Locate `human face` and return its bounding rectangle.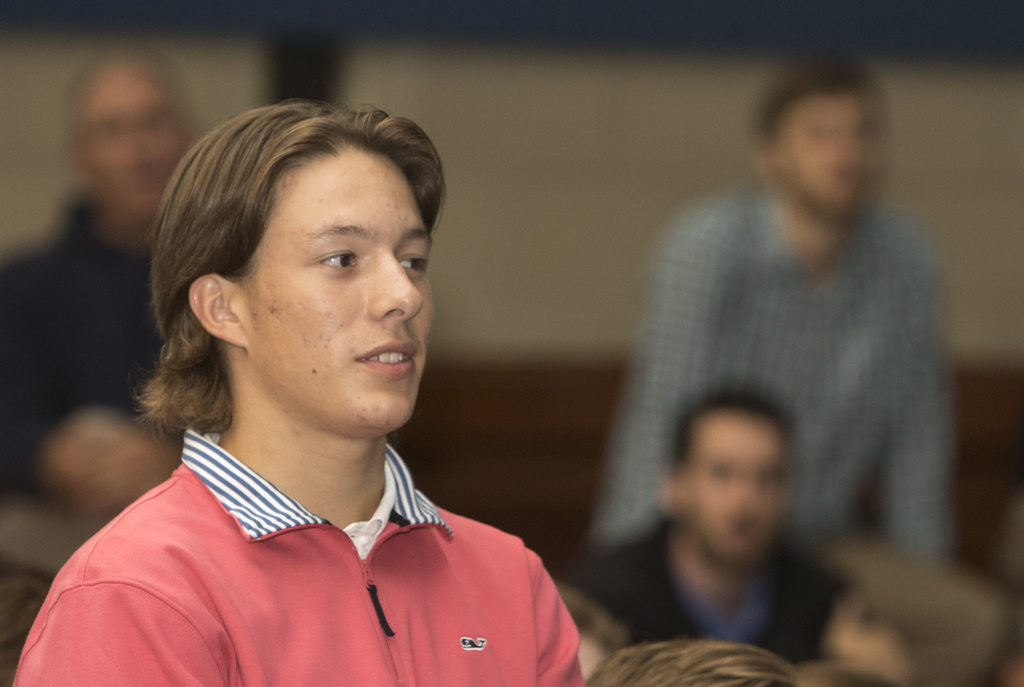
[244,140,426,434].
